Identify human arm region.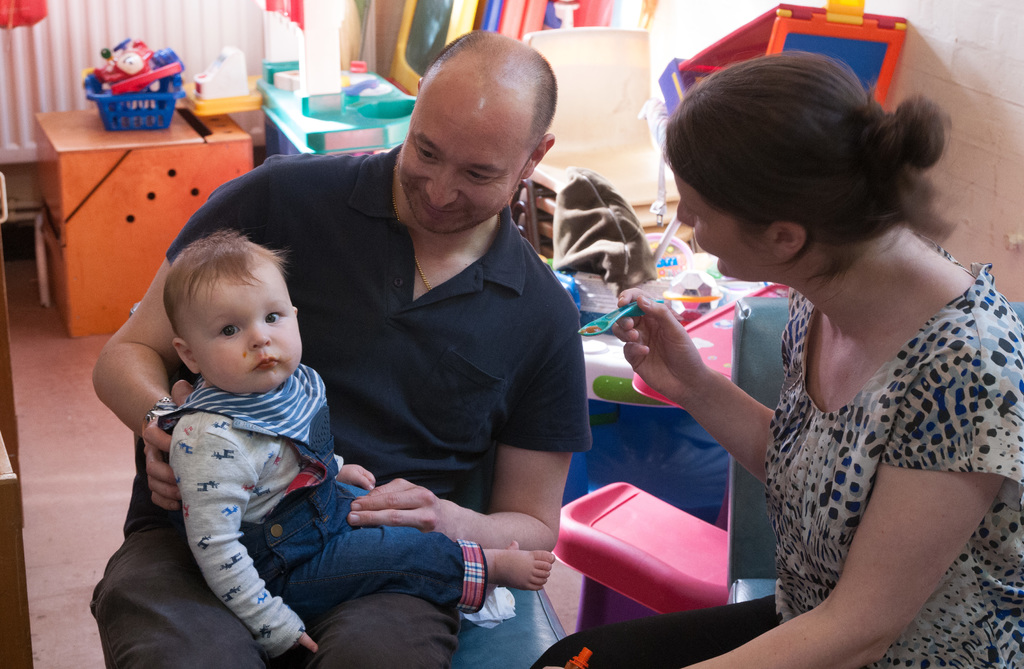
Region: 91 157 303 528.
